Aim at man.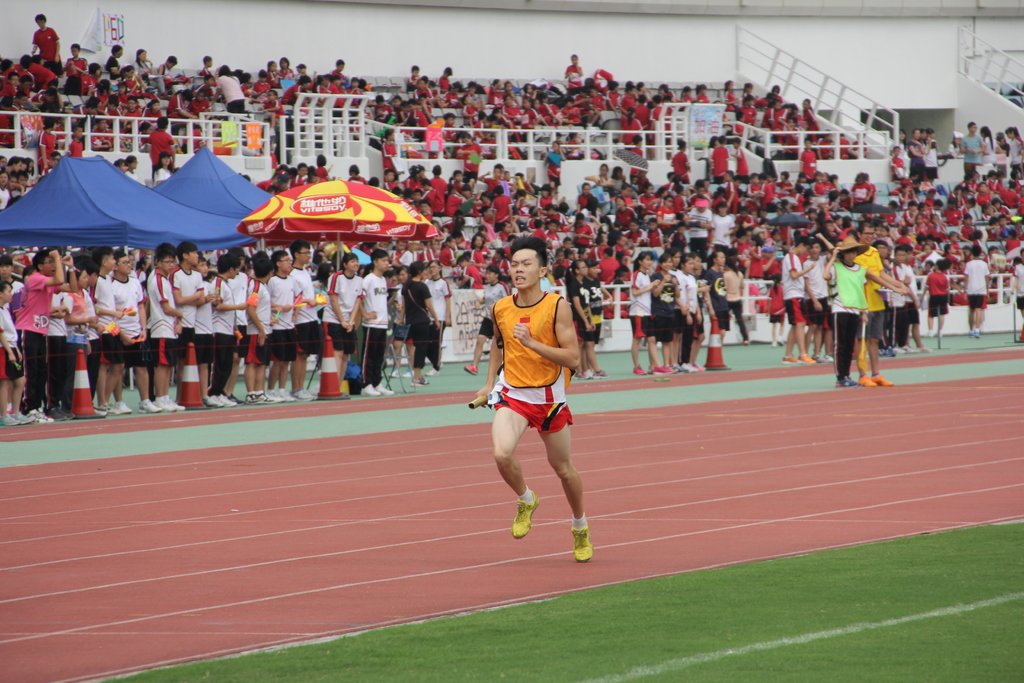
Aimed at 703, 251, 730, 368.
